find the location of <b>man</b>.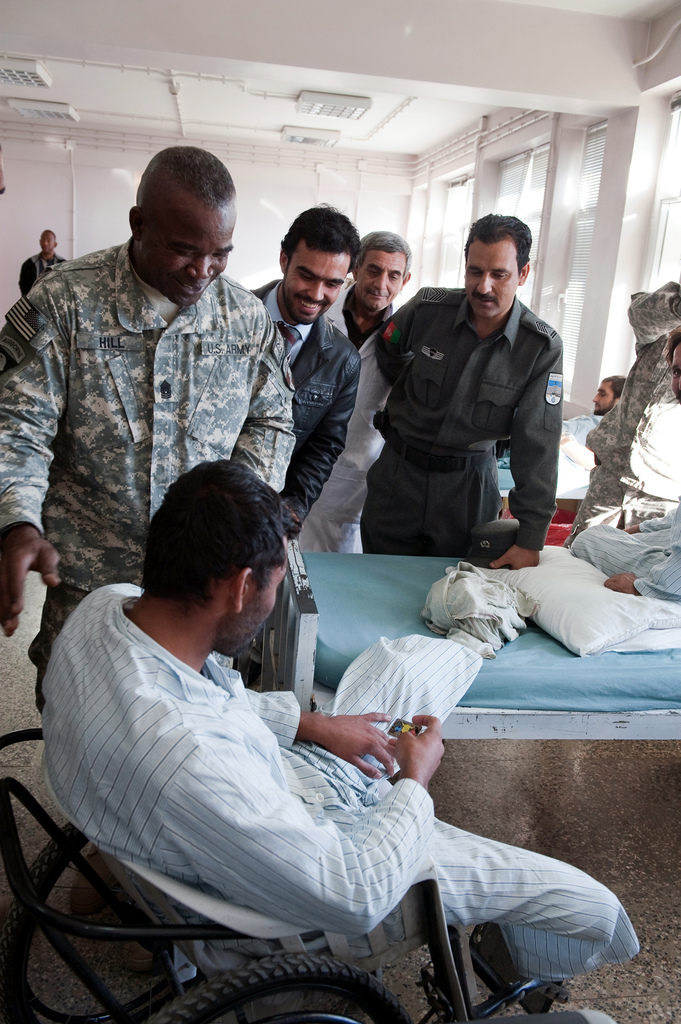
Location: pyautogui.locateOnScreen(29, 457, 630, 1023).
